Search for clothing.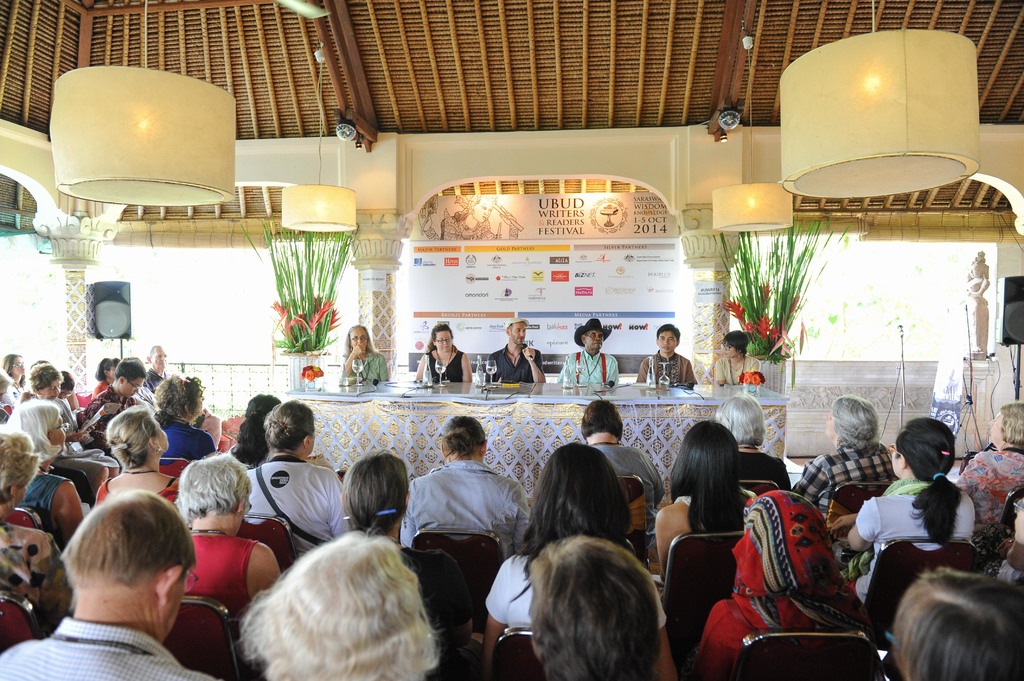
Found at (x1=477, y1=342, x2=539, y2=390).
